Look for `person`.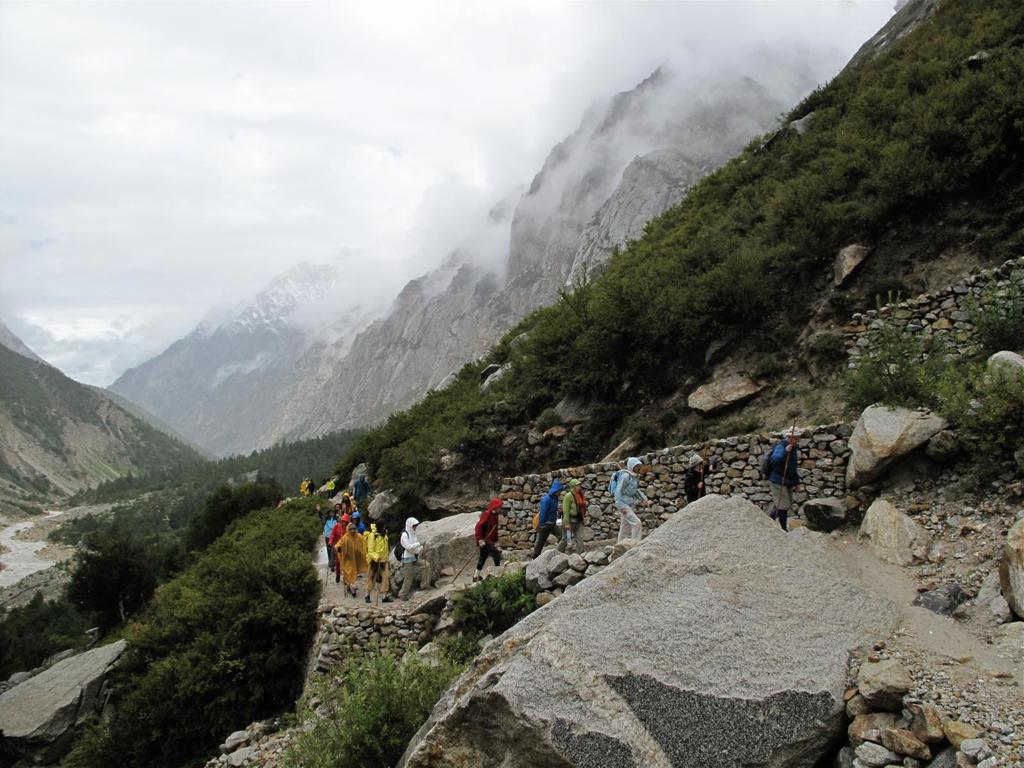
Found: Rect(319, 474, 377, 596).
